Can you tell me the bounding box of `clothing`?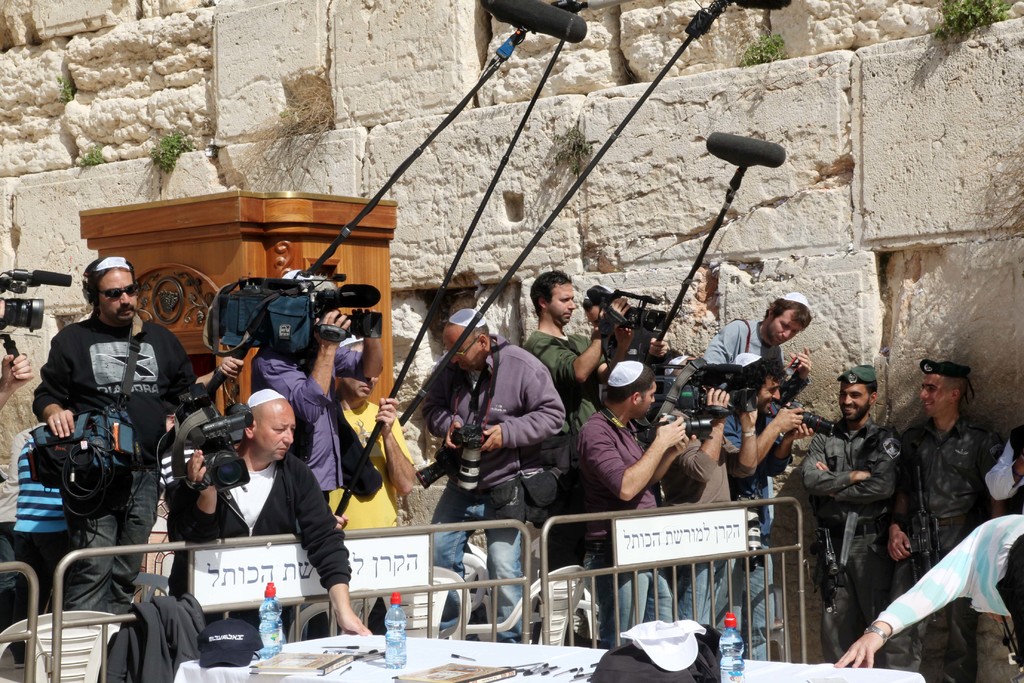
[652,377,760,632].
